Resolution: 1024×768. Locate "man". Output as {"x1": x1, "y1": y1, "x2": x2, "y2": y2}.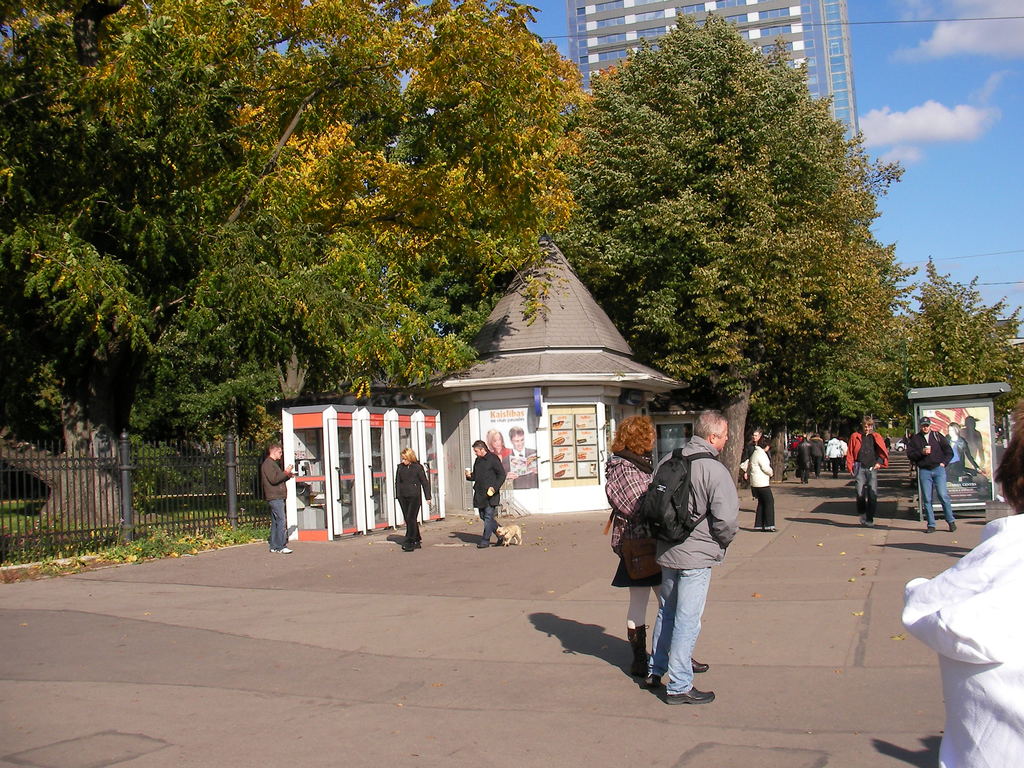
{"x1": 467, "y1": 436, "x2": 509, "y2": 547}.
